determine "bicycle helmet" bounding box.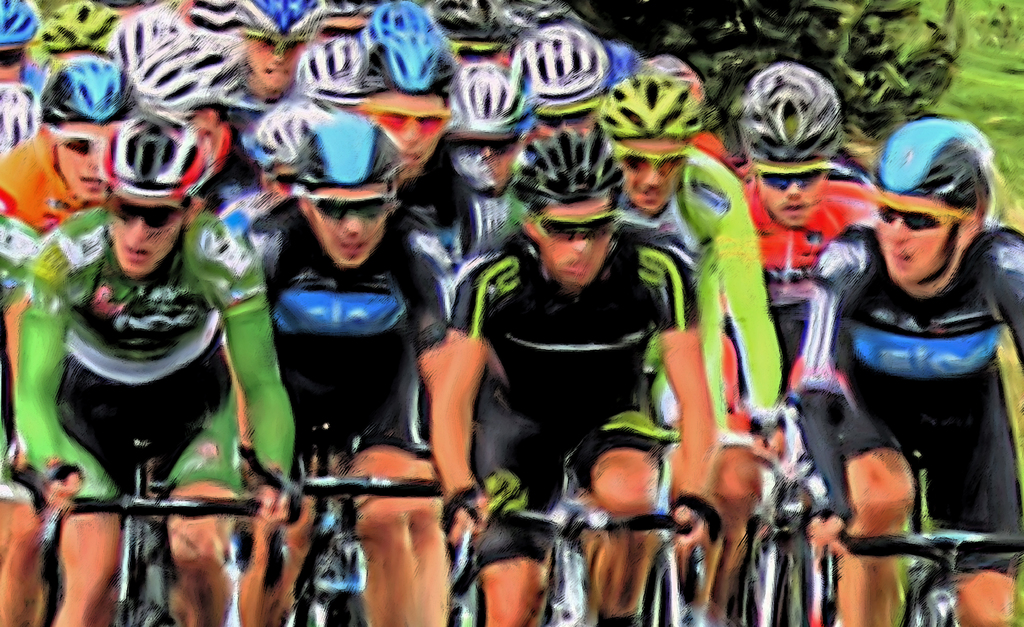
Determined: 729,60,845,161.
